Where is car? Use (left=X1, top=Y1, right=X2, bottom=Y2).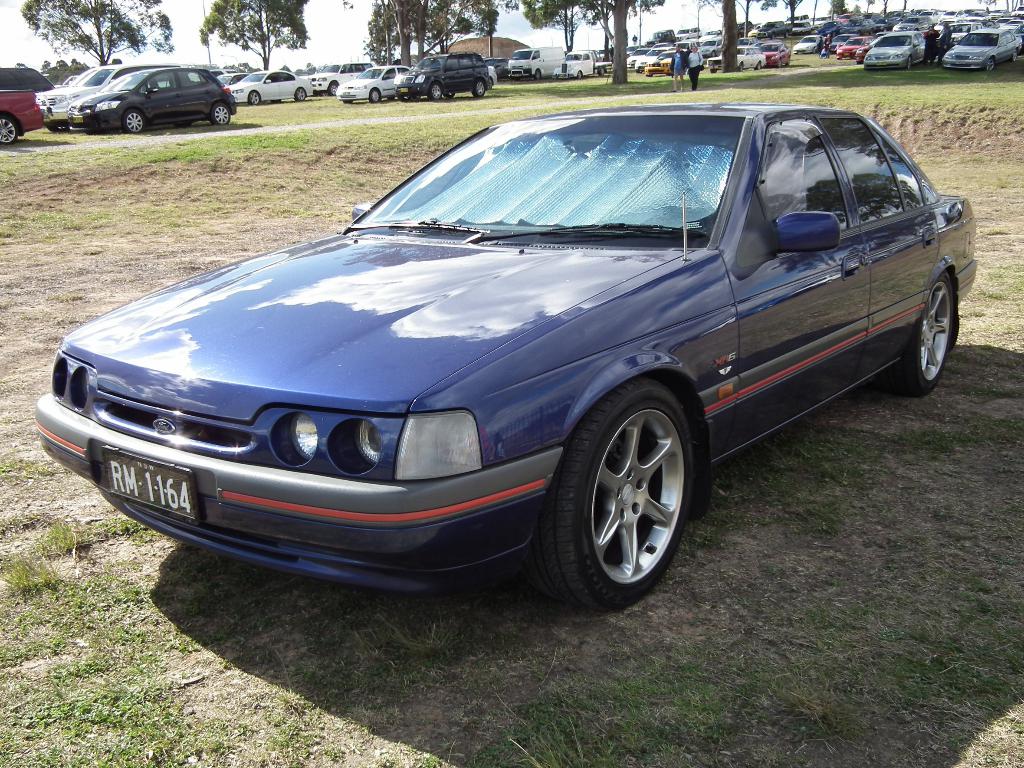
(left=46, top=95, right=979, bottom=615).
